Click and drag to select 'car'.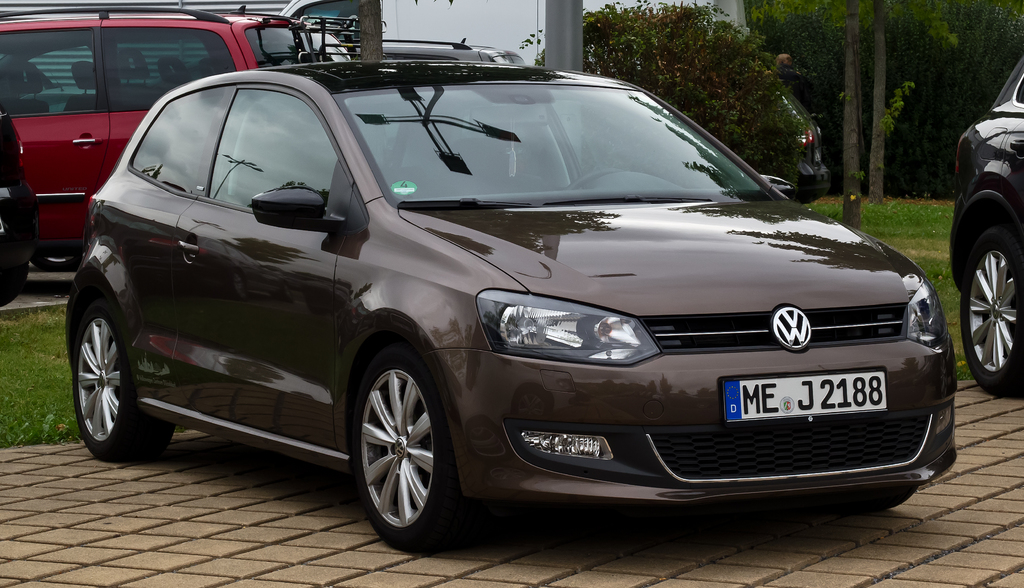
Selection: (left=948, top=55, right=1023, bottom=399).
